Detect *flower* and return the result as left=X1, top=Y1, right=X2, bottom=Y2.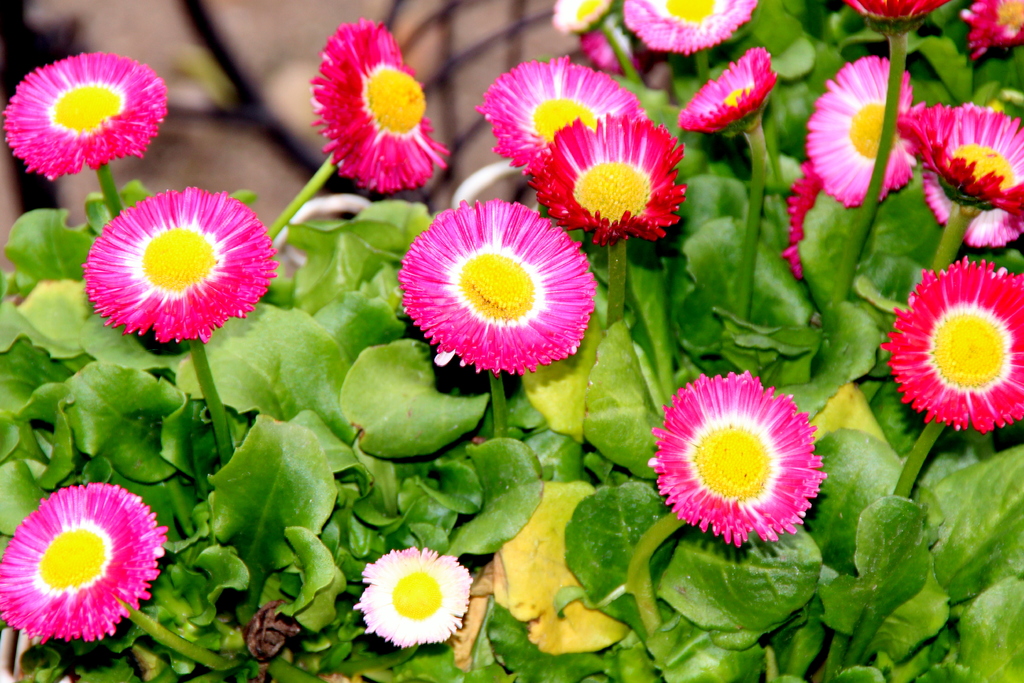
left=960, top=0, right=1023, bottom=58.
